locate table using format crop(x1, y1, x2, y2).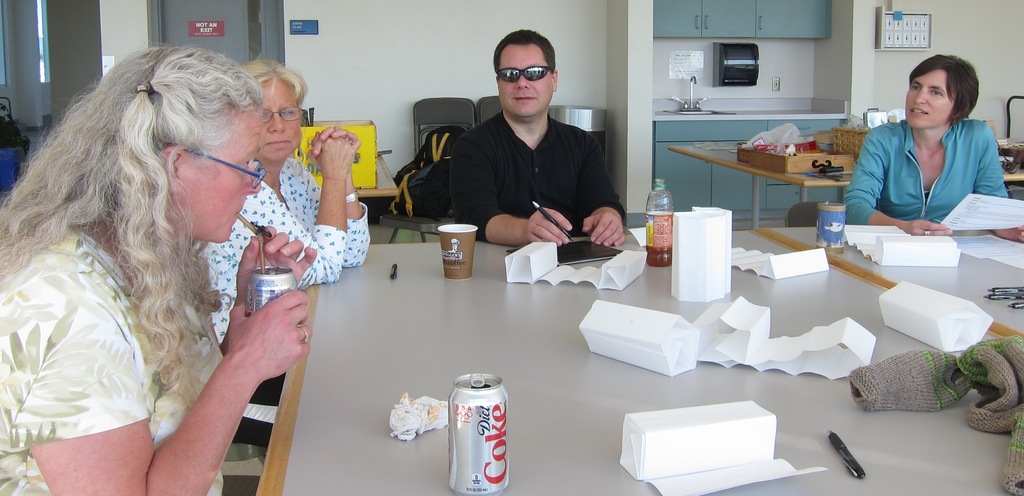
crop(664, 135, 1023, 233).
